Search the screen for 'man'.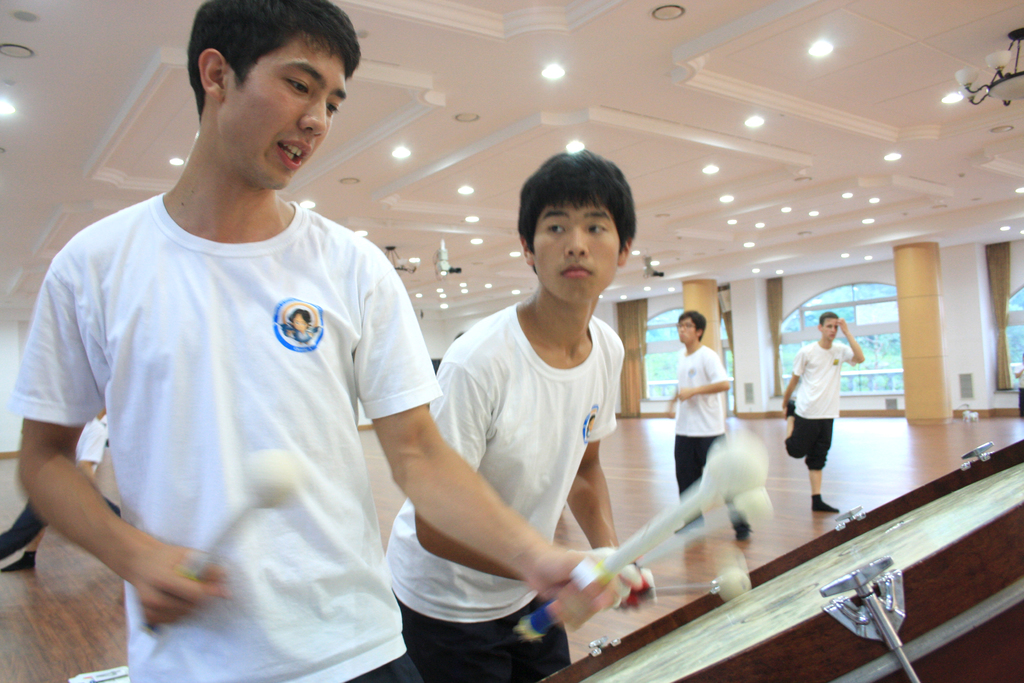
Found at crop(0, 0, 667, 682).
